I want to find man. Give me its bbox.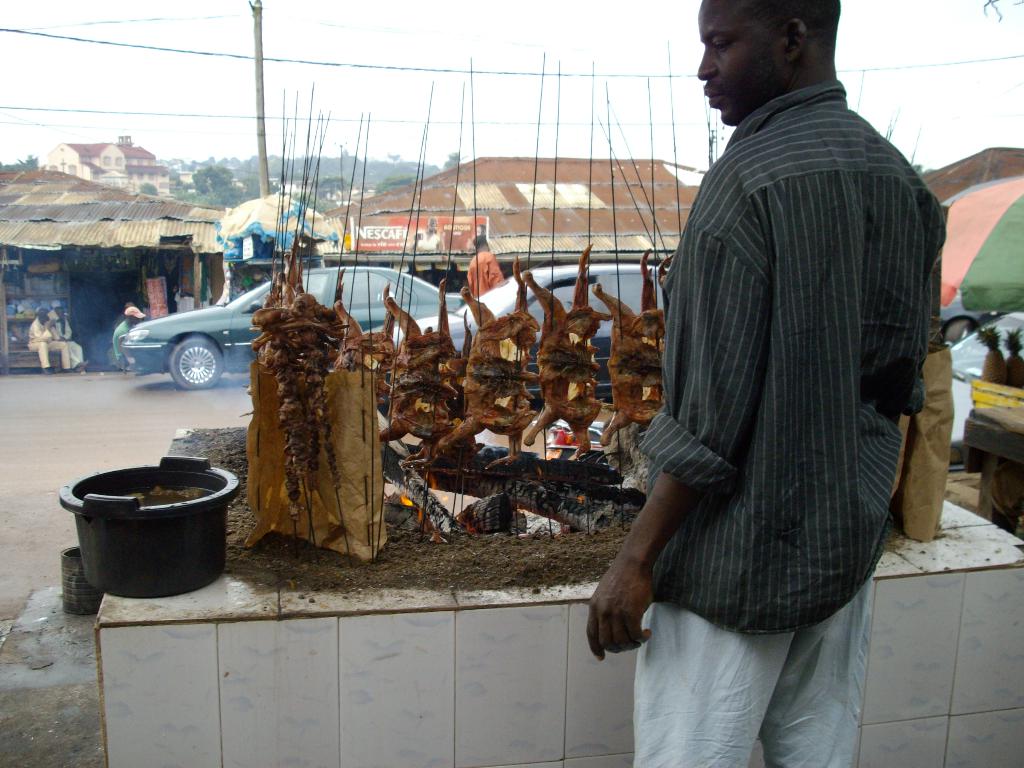
rect(46, 298, 88, 372).
